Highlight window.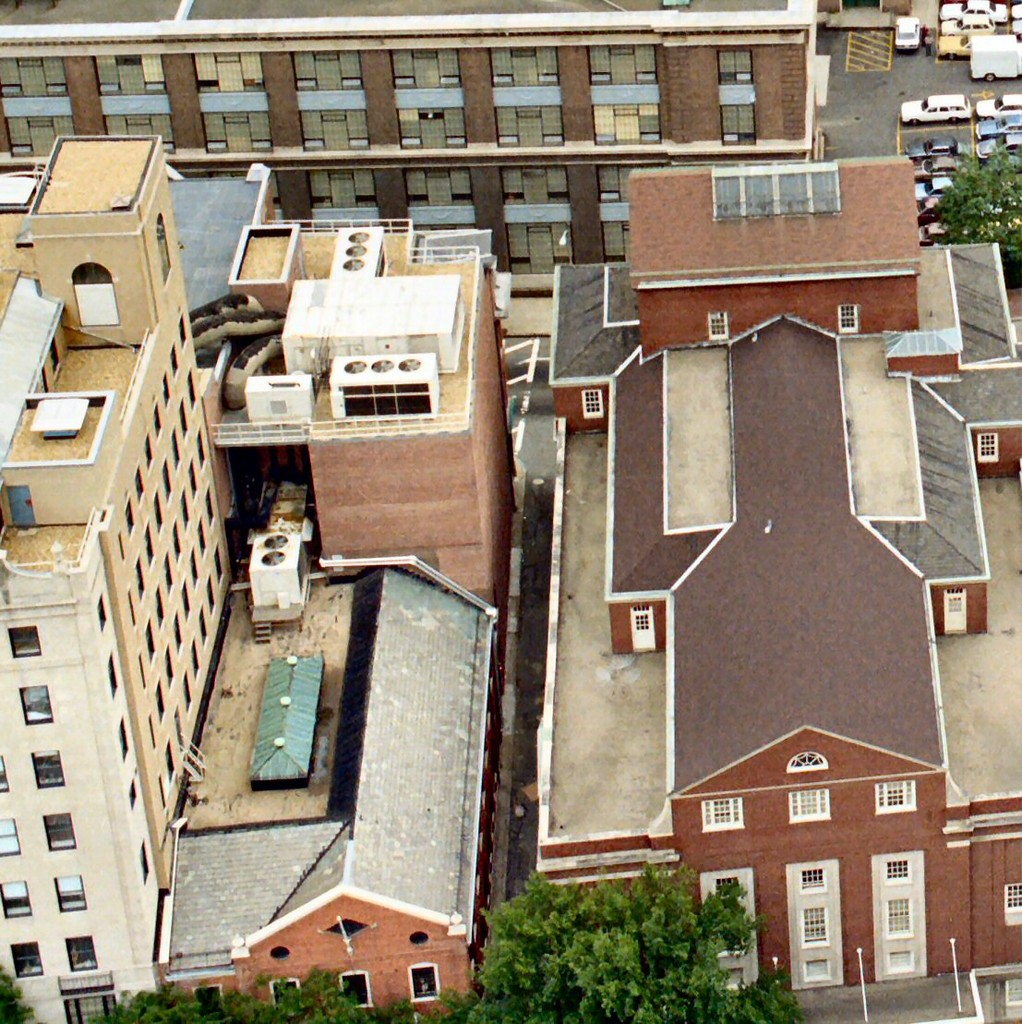
Highlighted region: [784,791,833,825].
